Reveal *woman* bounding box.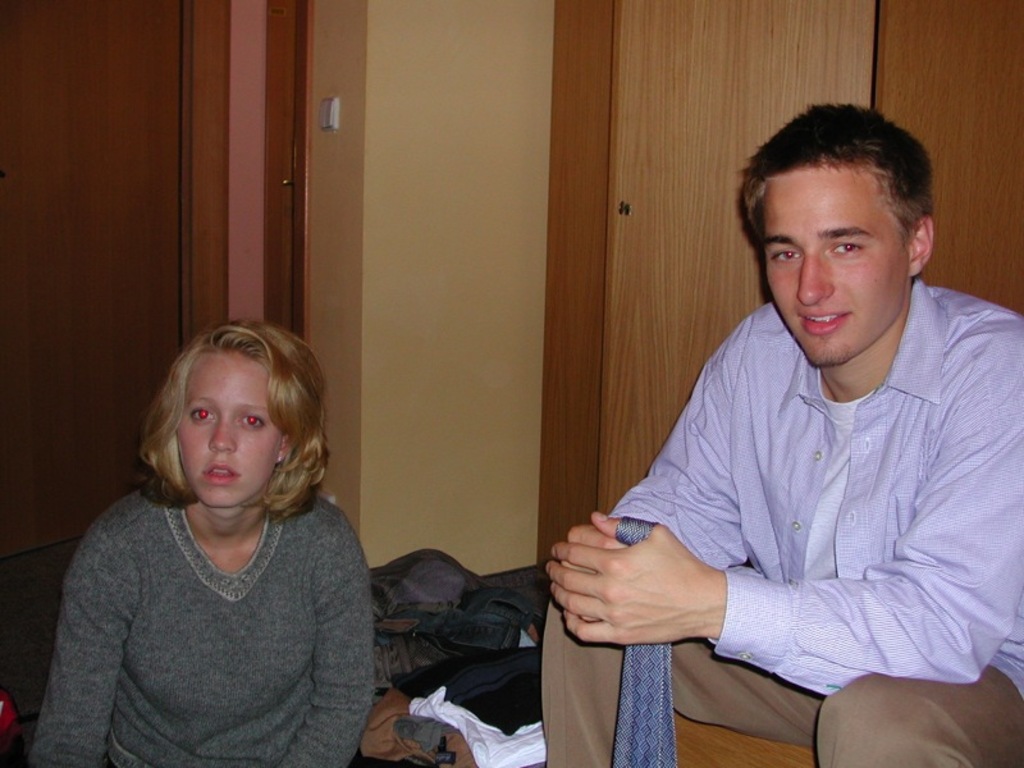
Revealed: region(24, 312, 376, 767).
